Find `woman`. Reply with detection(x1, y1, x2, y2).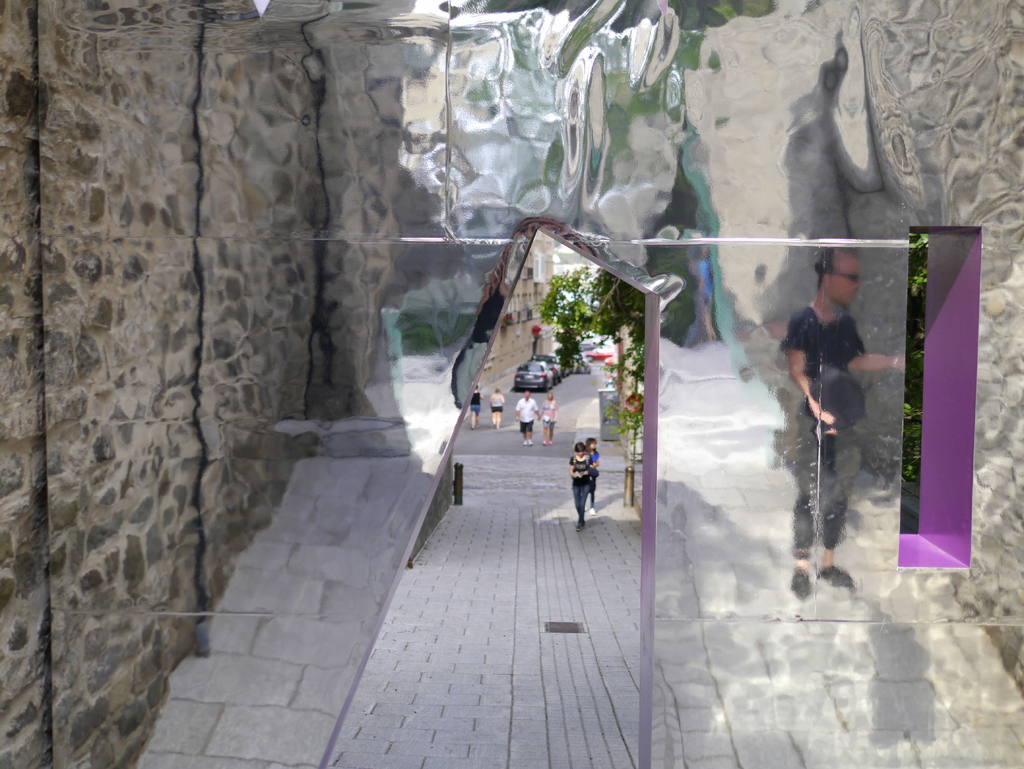
detection(785, 241, 896, 510).
